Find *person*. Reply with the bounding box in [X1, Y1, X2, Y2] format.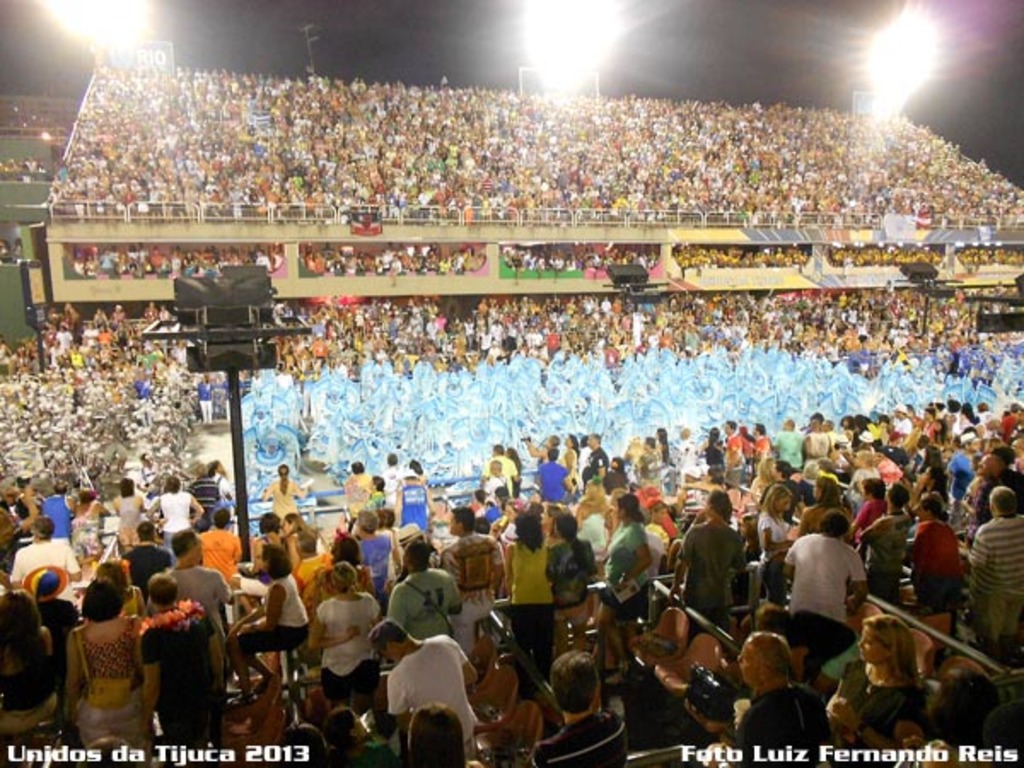
[594, 488, 659, 660].
